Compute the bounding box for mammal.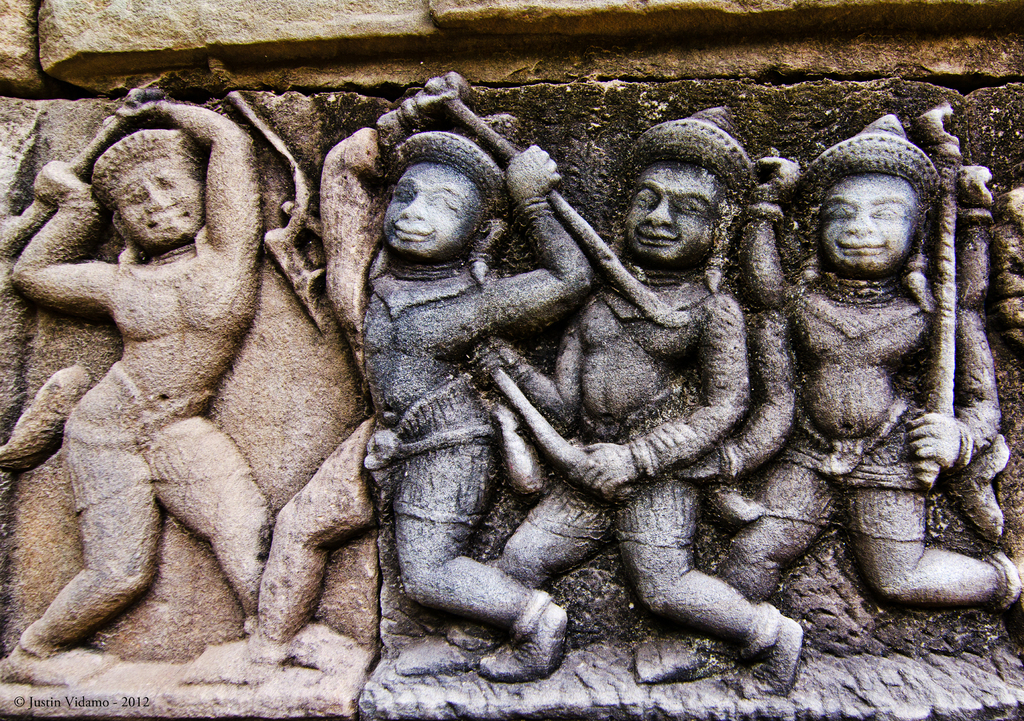
(0,76,326,674).
